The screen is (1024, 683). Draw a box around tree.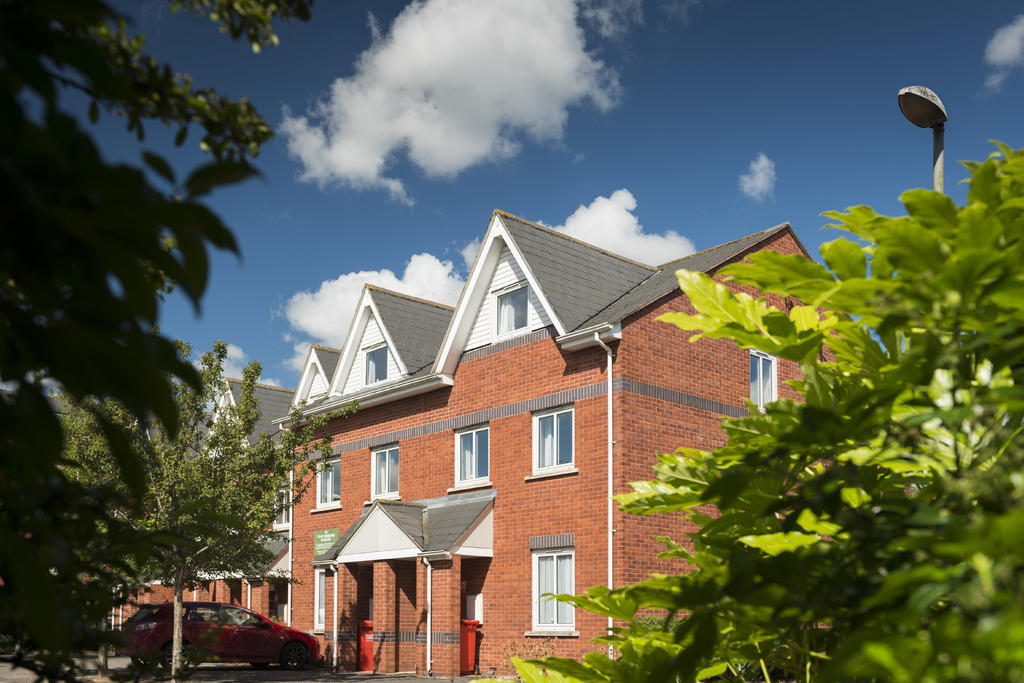
bbox=[483, 127, 1023, 682].
